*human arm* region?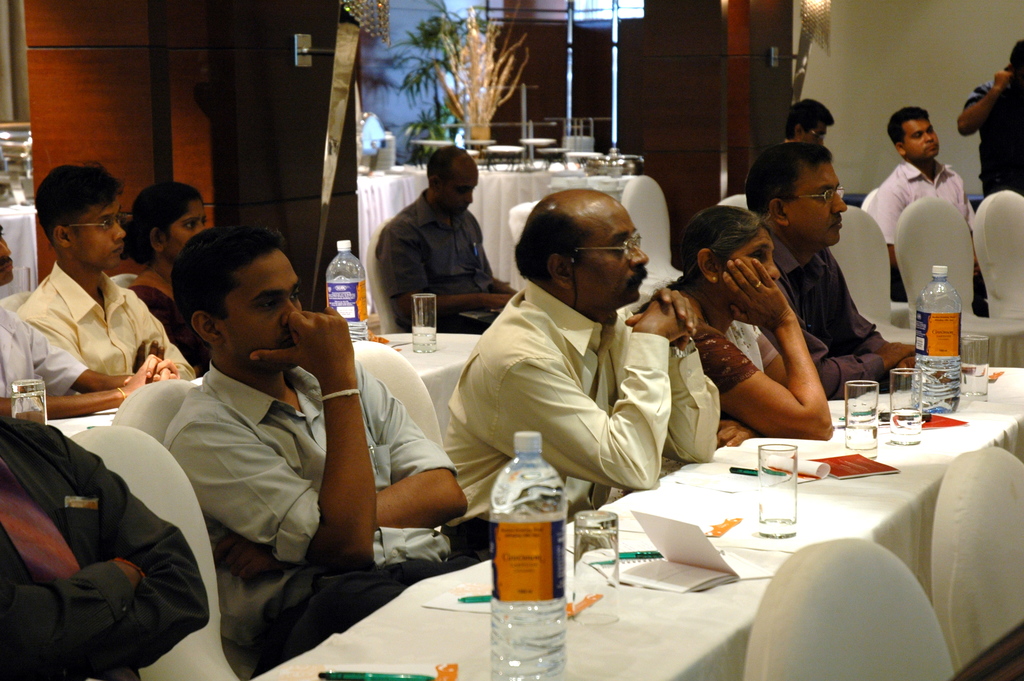
[x1=486, y1=271, x2=522, y2=296]
